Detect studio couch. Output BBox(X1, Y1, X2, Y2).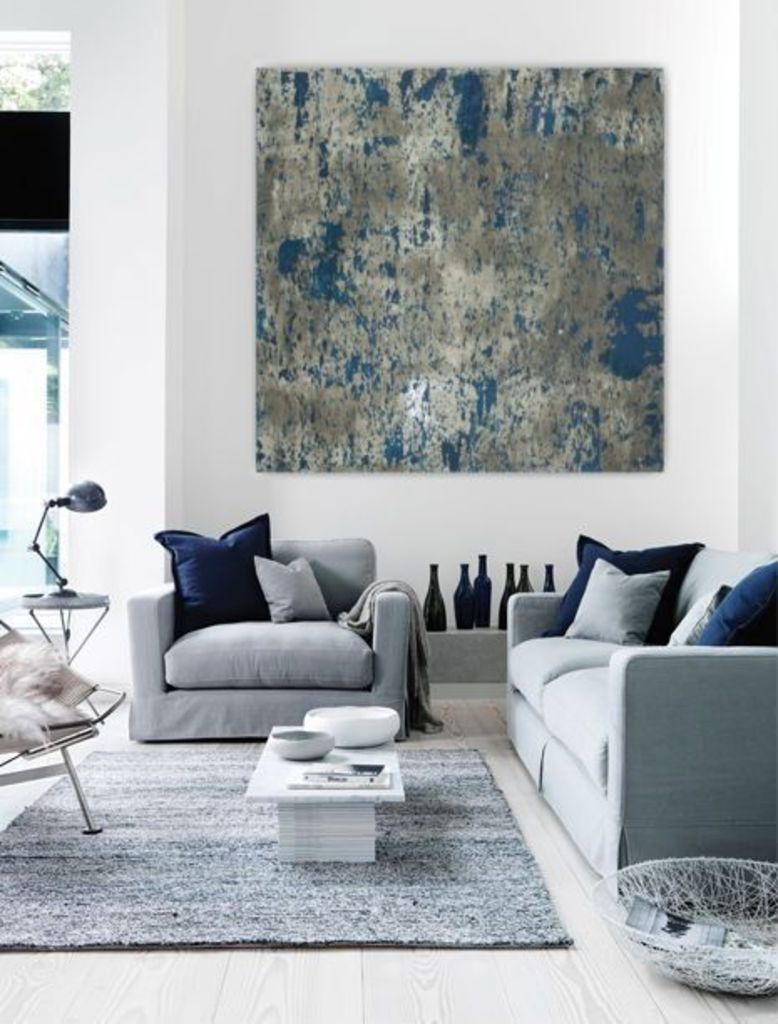
BBox(504, 537, 776, 893).
